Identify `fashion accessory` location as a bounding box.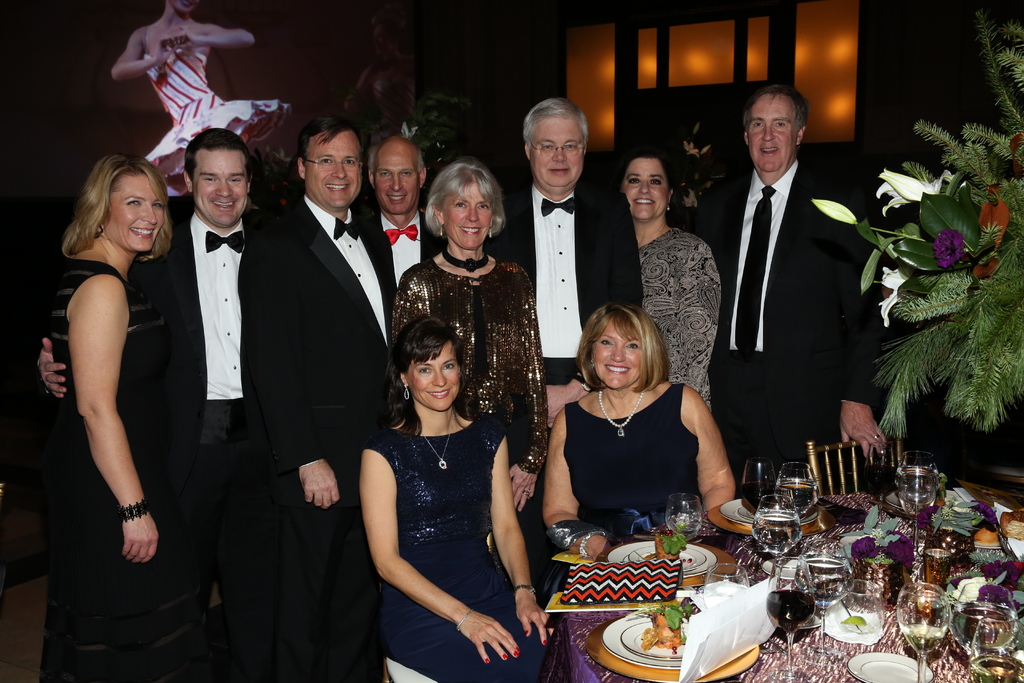
l=438, t=242, r=491, b=270.
